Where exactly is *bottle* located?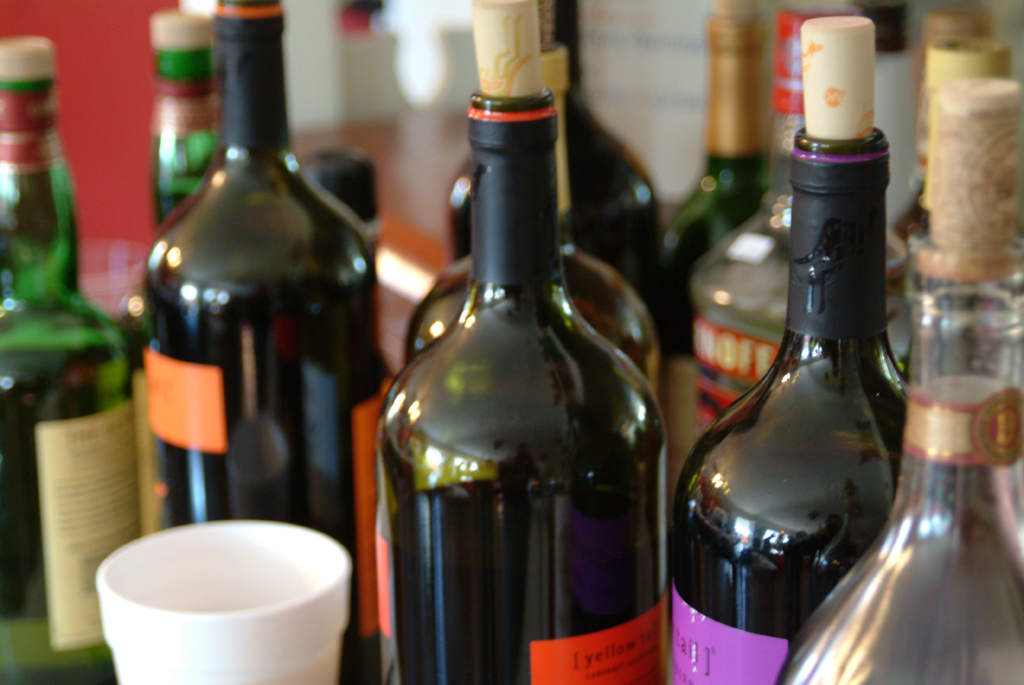
Its bounding box is box=[146, 0, 388, 684].
